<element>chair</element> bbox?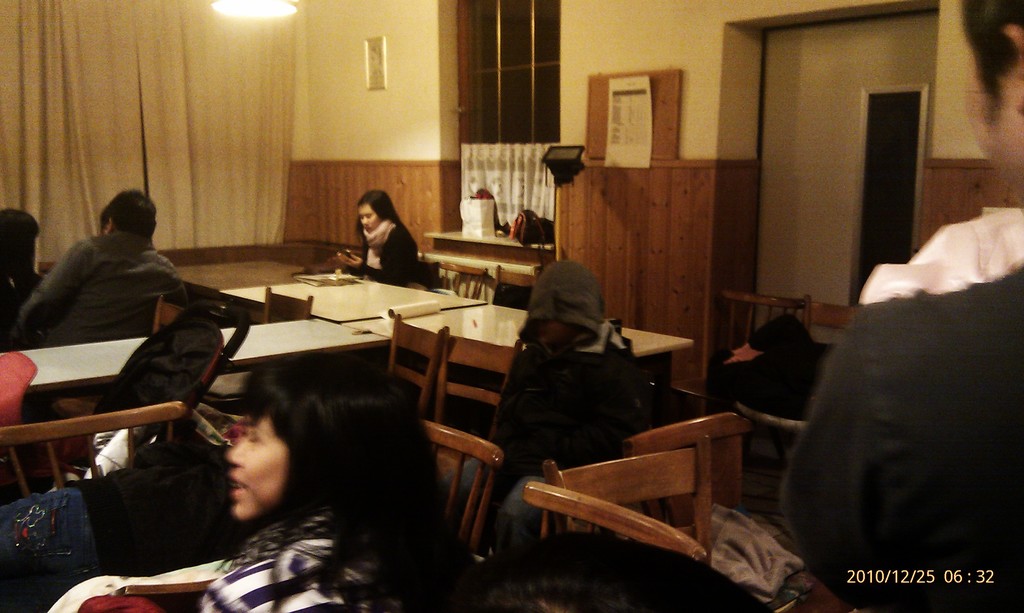
x1=435 y1=324 x2=527 y2=520
